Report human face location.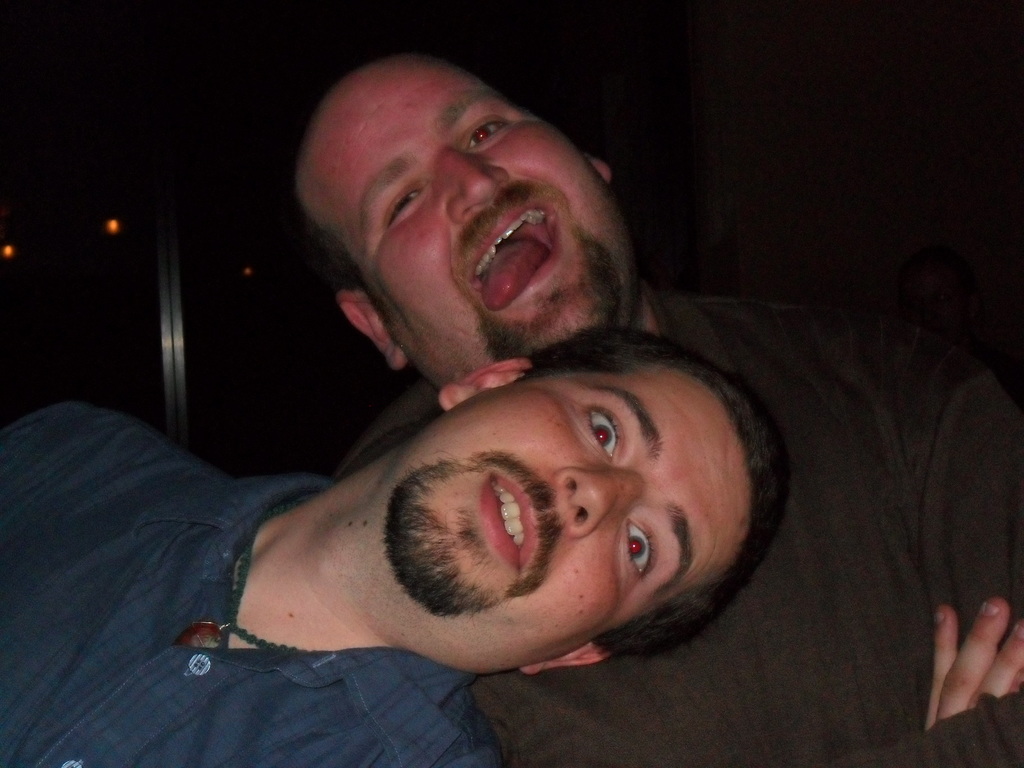
Report: [381,360,749,653].
